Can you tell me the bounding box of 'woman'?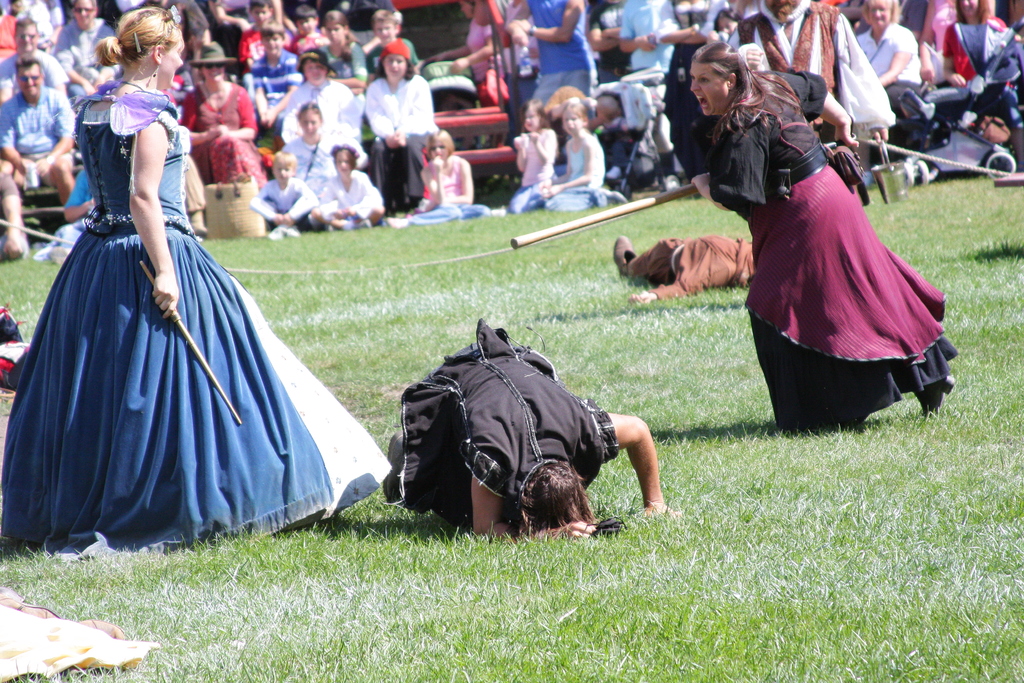
<box>387,324,669,551</box>.
